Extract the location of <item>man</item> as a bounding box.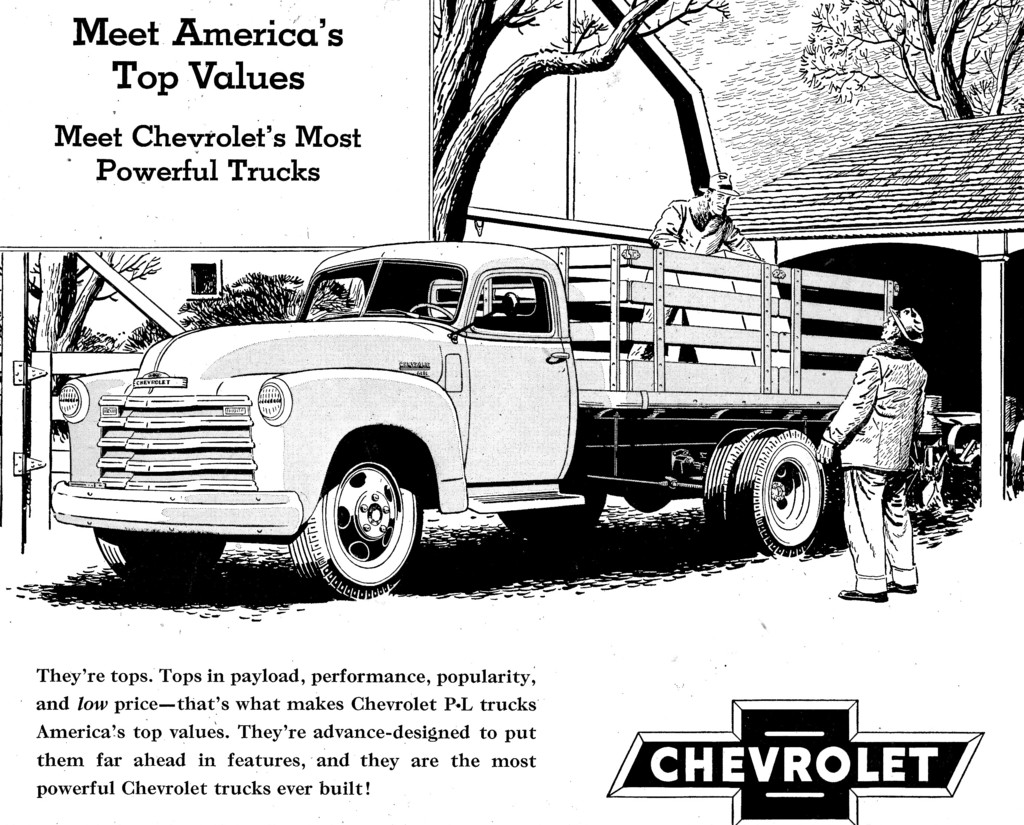
{"x1": 822, "y1": 291, "x2": 945, "y2": 591}.
